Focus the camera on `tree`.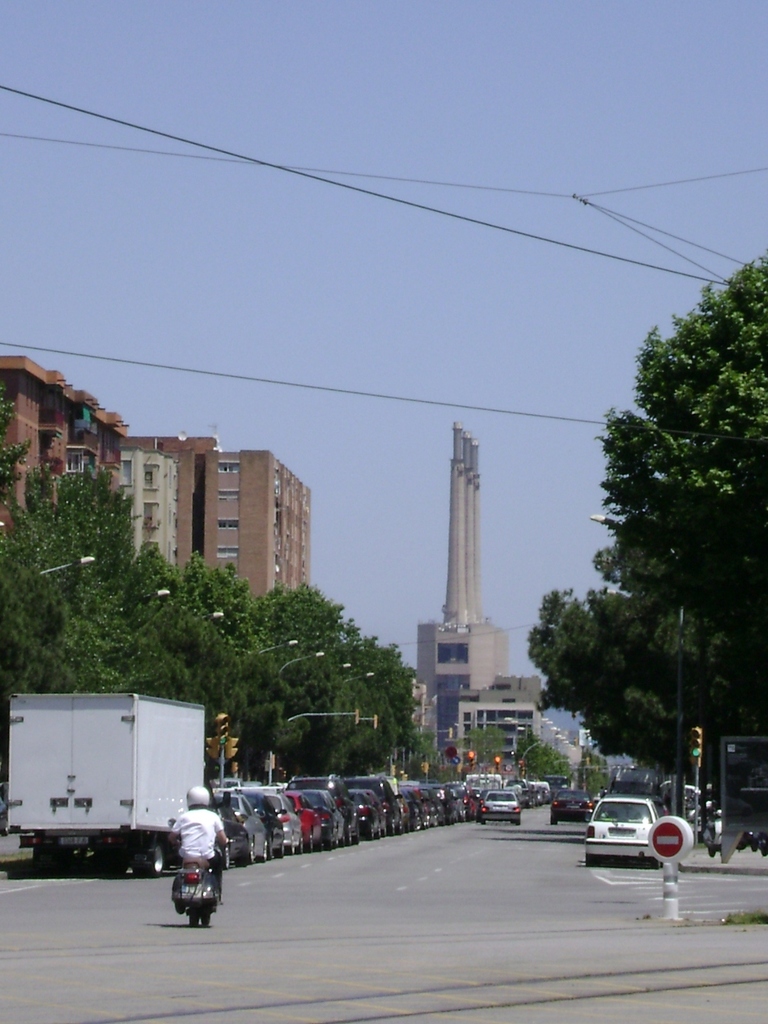
Focus region: select_region(515, 732, 576, 793).
